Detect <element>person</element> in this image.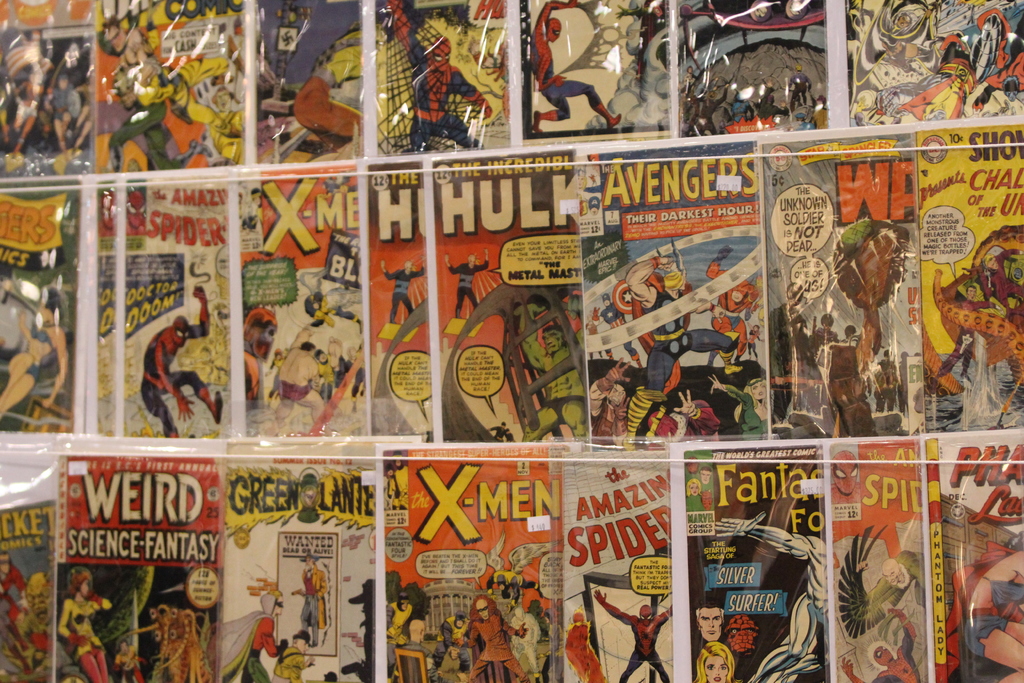
Detection: left=698, top=78, right=728, bottom=135.
